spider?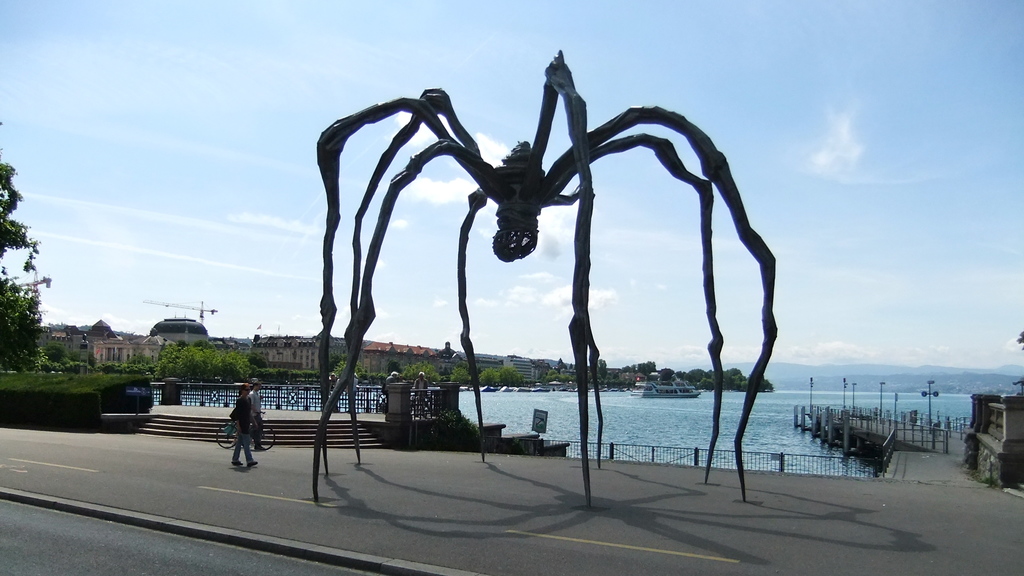
[311,49,782,506]
